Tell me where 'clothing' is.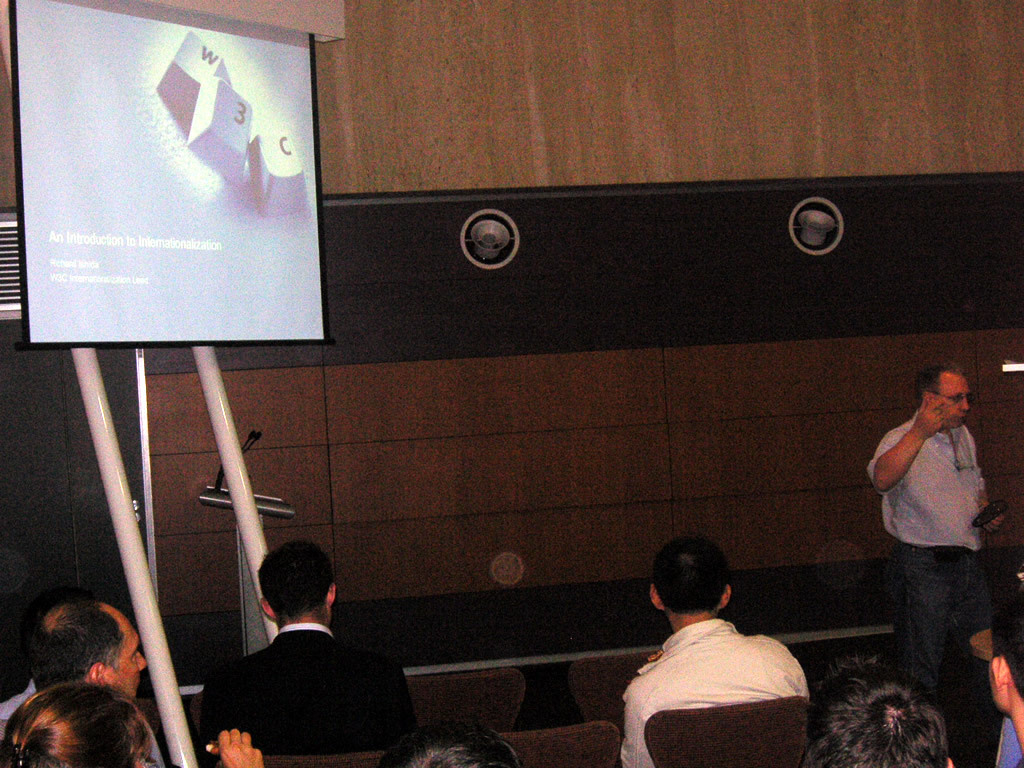
'clothing' is at pyautogui.locateOnScreen(1001, 716, 1023, 767).
